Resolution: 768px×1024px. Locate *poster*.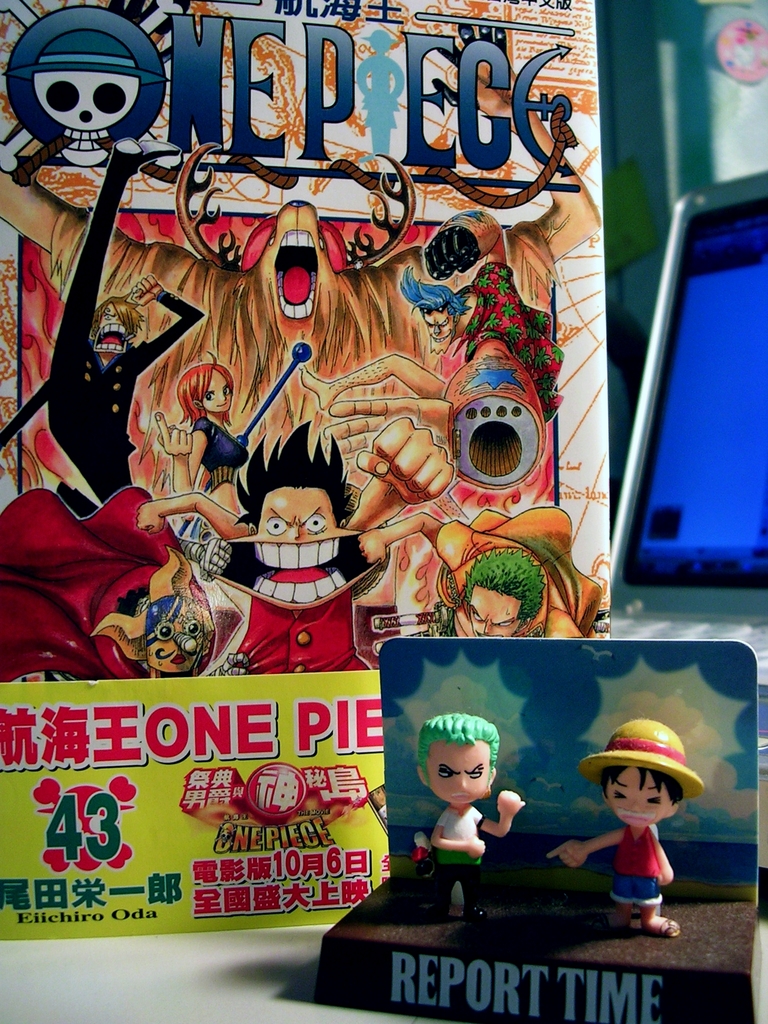
(x1=0, y1=665, x2=387, y2=940).
